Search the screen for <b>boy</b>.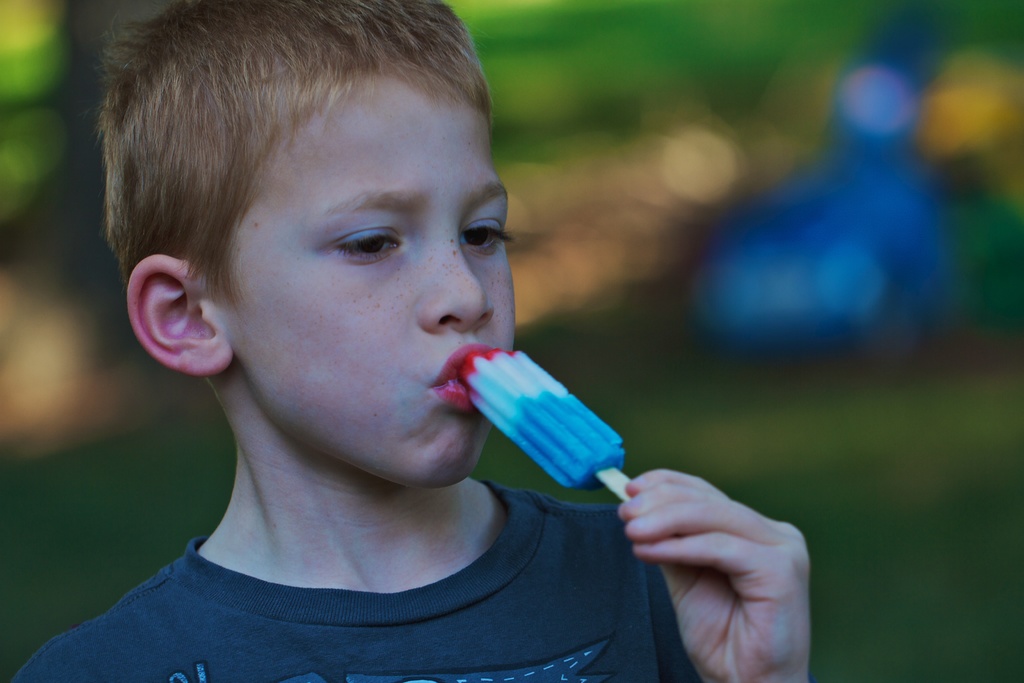
Found at bbox(72, 0, 723, 664).
